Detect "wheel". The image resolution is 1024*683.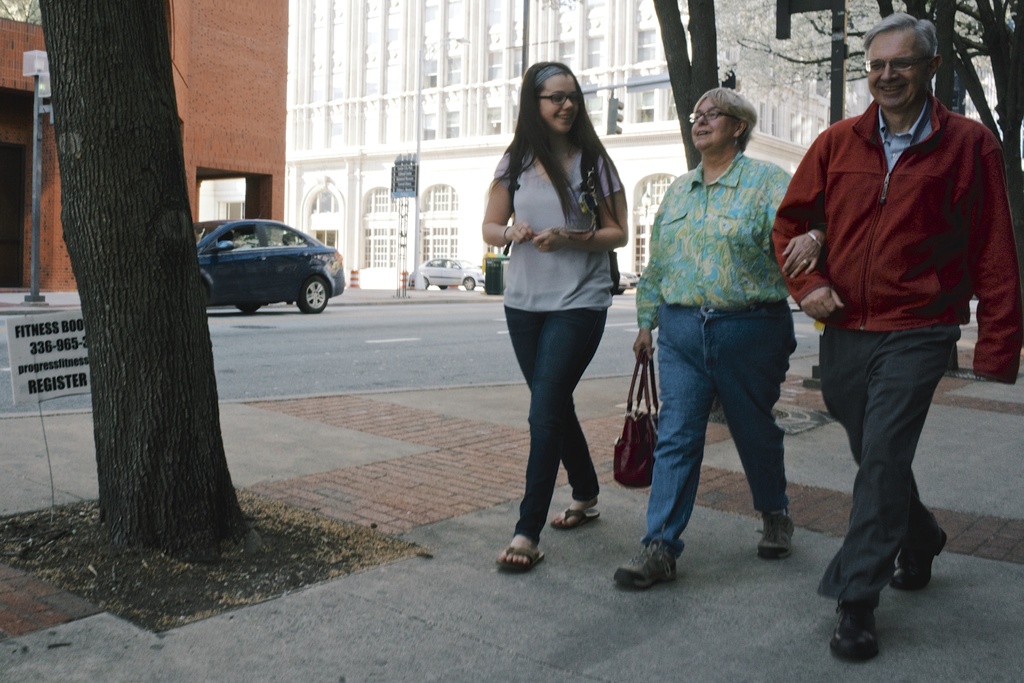
Rect(235, 304, 261, 315).
